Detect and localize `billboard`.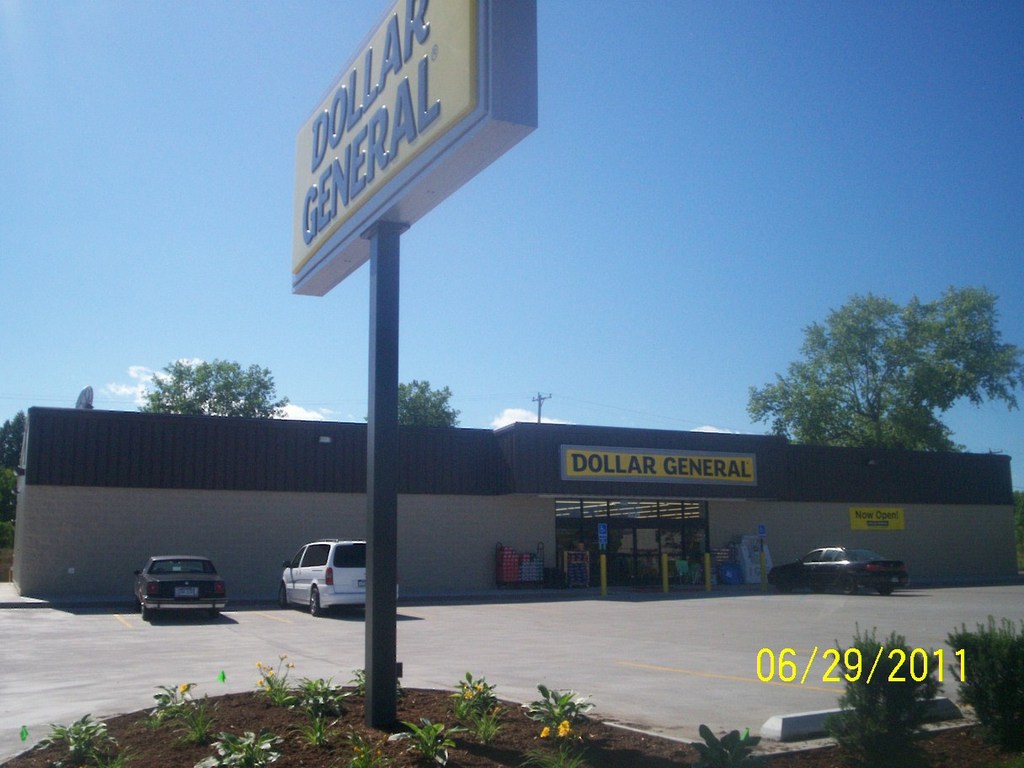
Localized at bbox=(561, 439, 755, 487).
